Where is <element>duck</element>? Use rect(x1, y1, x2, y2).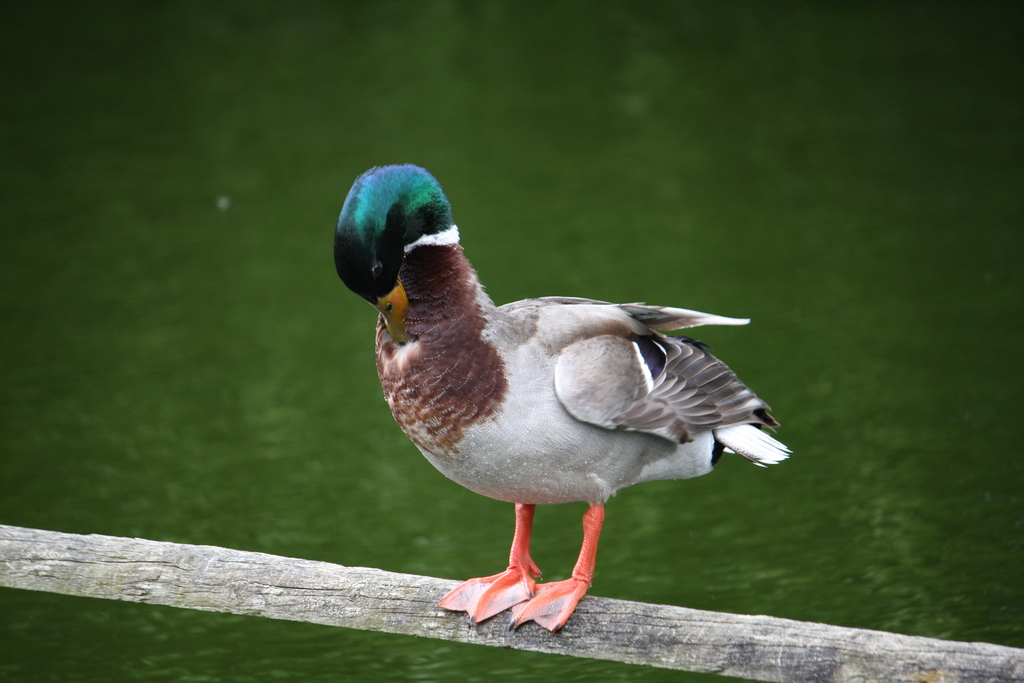
rect(350, 179, 805, 624).
